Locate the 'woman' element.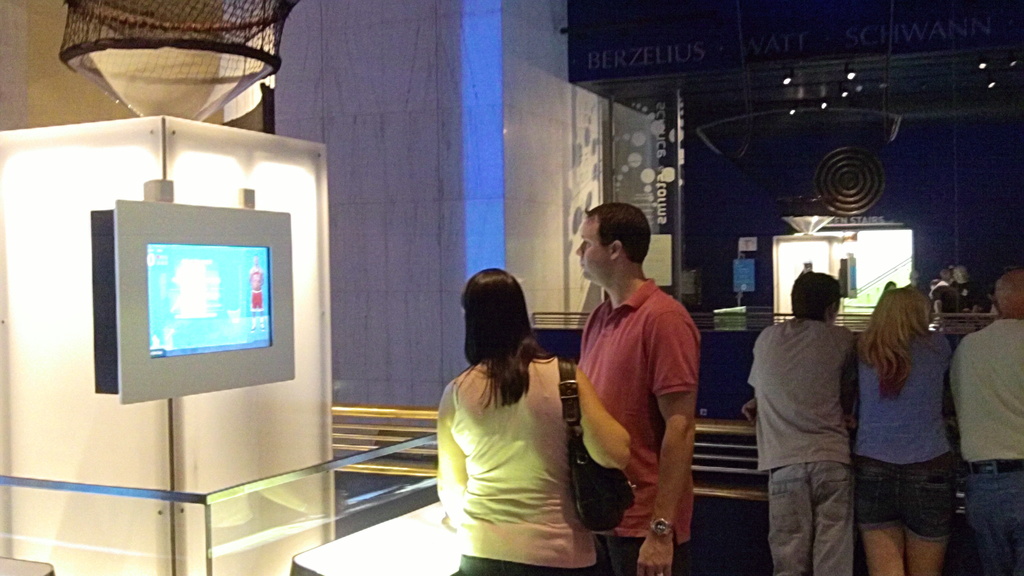
Element bbox: 433:264:638:575.
